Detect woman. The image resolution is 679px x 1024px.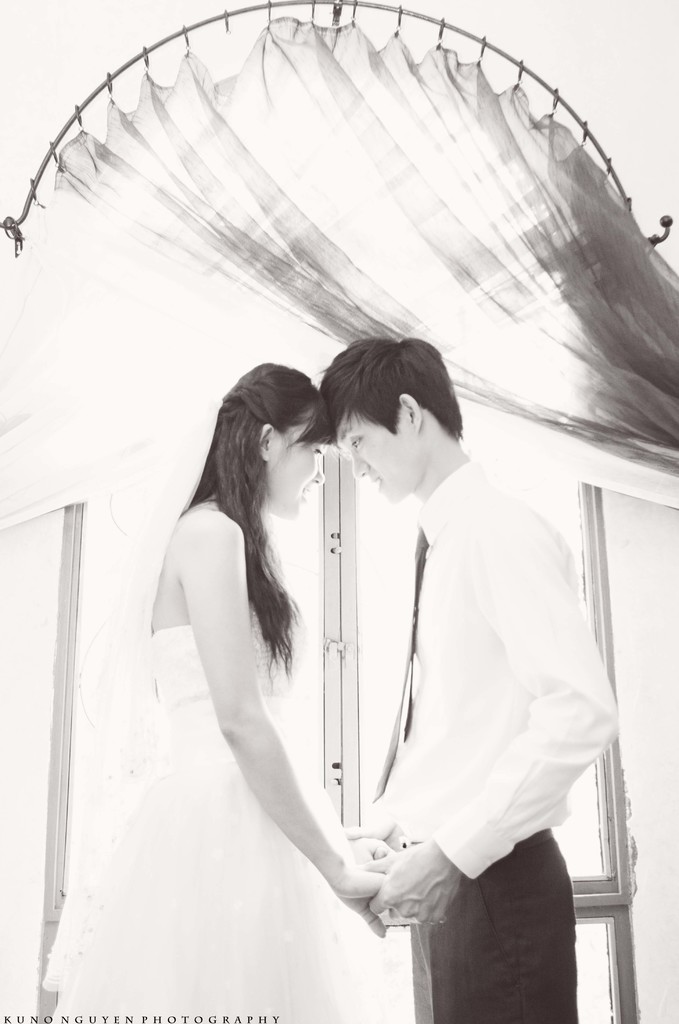
(left=97, top=332, right=468, bottom=1023).
